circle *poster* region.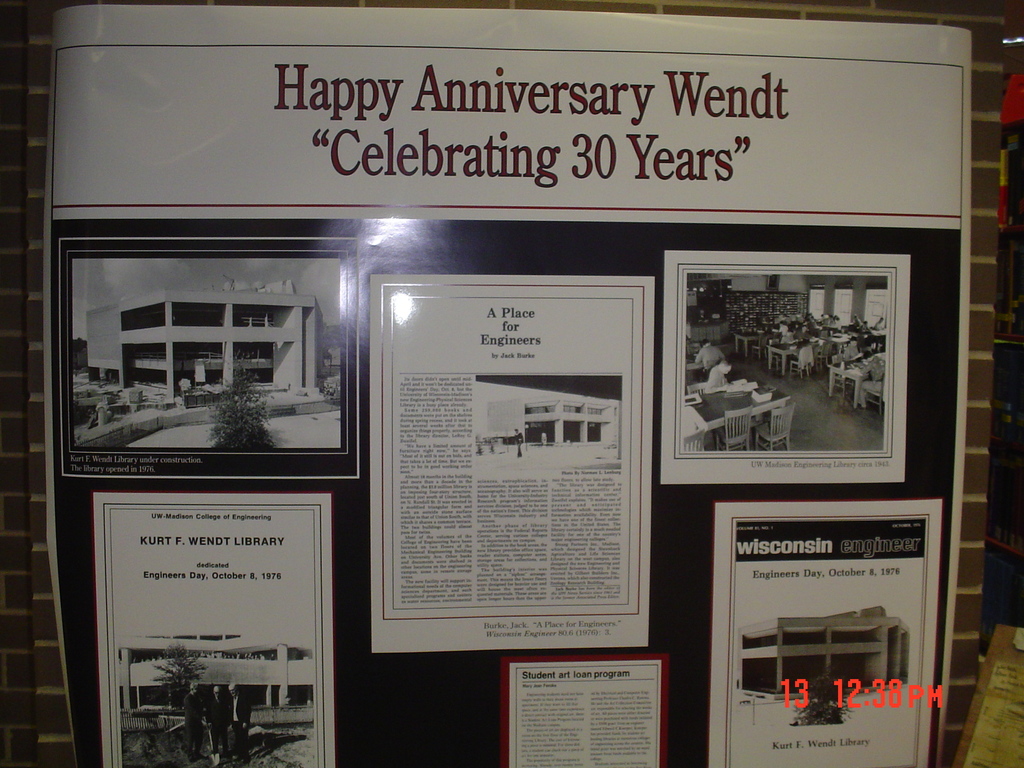
Region: 62,237,361,483.
